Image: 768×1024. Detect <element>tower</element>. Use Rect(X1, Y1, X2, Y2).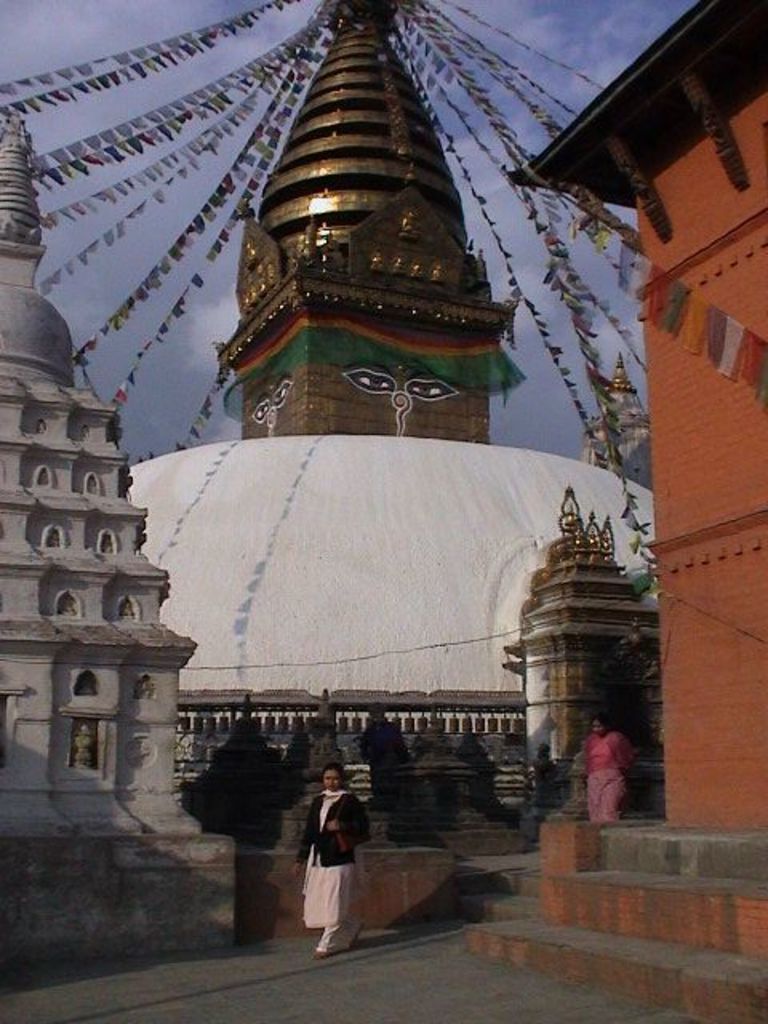
Rect(210, 0, 506, 443).
